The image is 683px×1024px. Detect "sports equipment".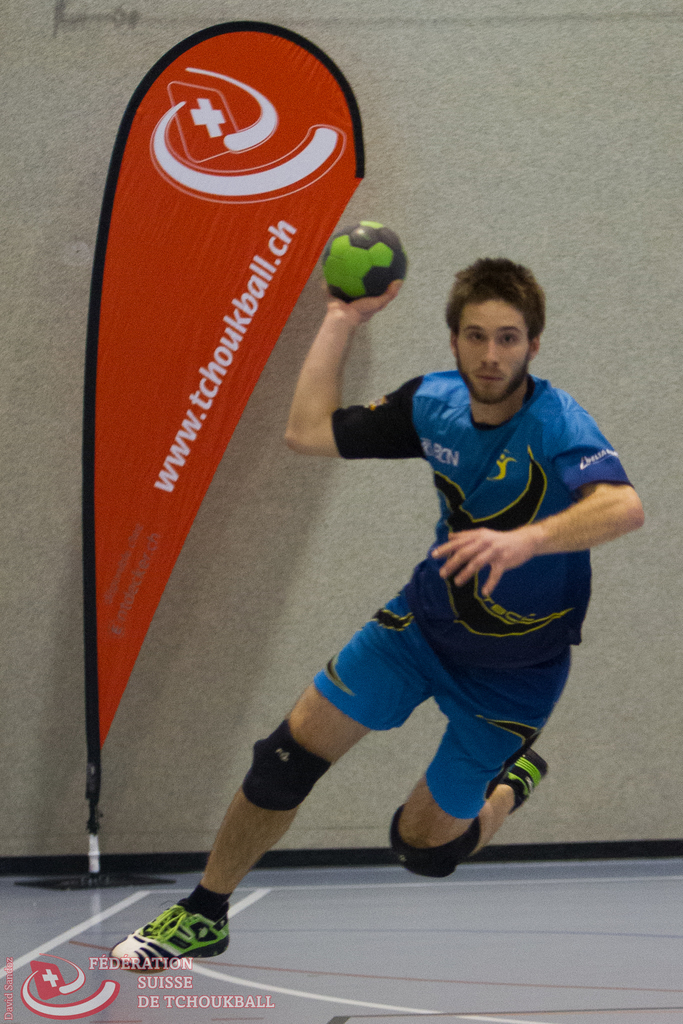
Detection: x1=323 y1=214 x2=414 y2=302.
